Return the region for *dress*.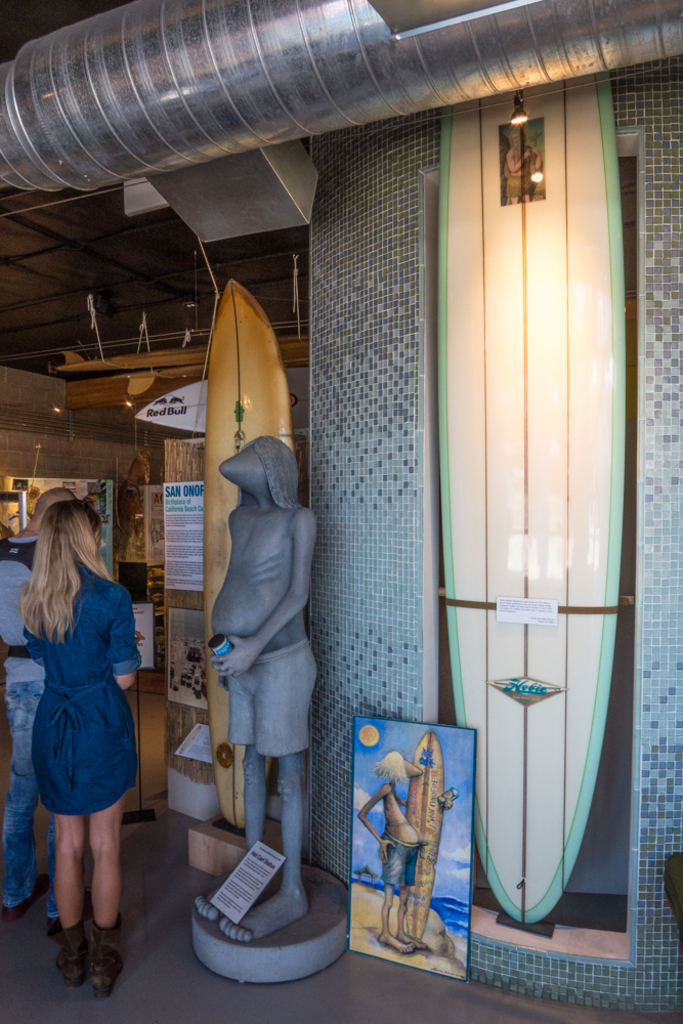
bbox(20, 583, 140, 814).
